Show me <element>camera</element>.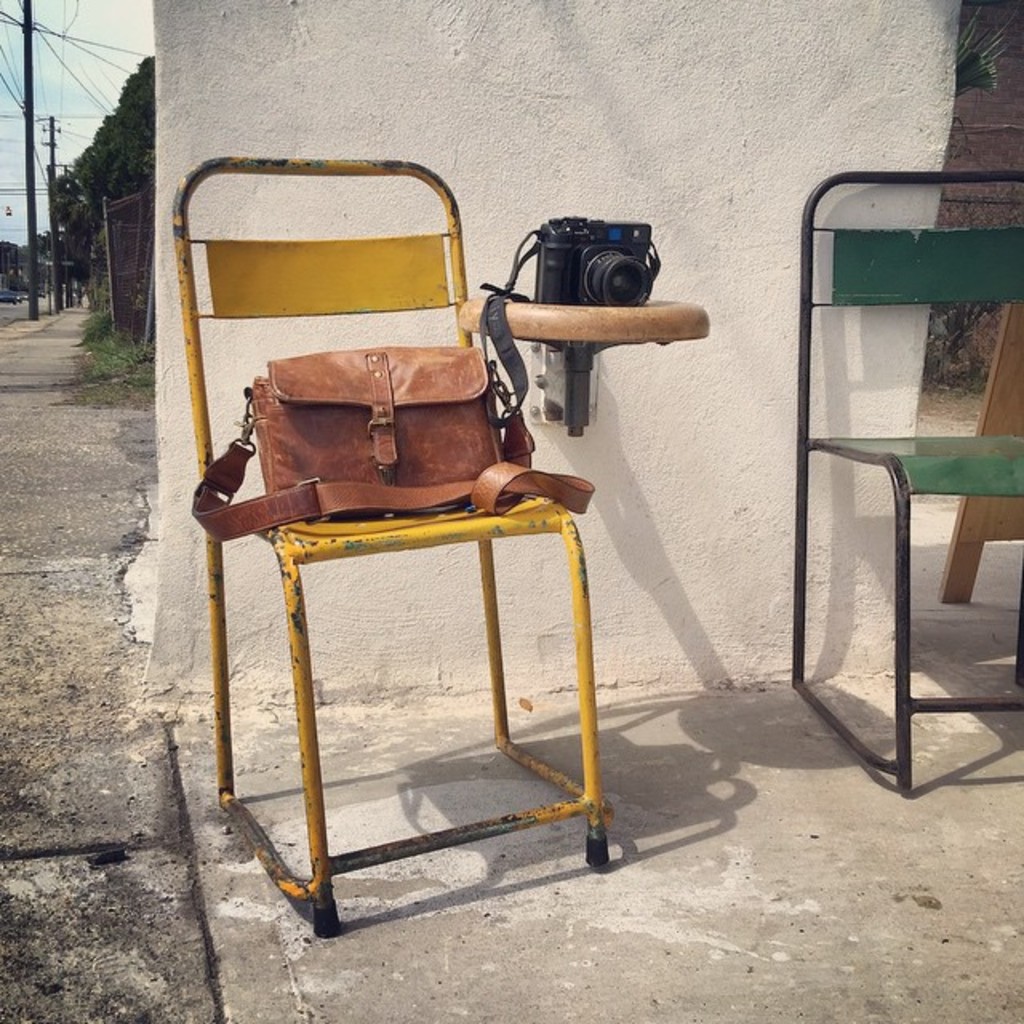
<element>camera</element> is here: l=507, t=206, r=682, b=314.
